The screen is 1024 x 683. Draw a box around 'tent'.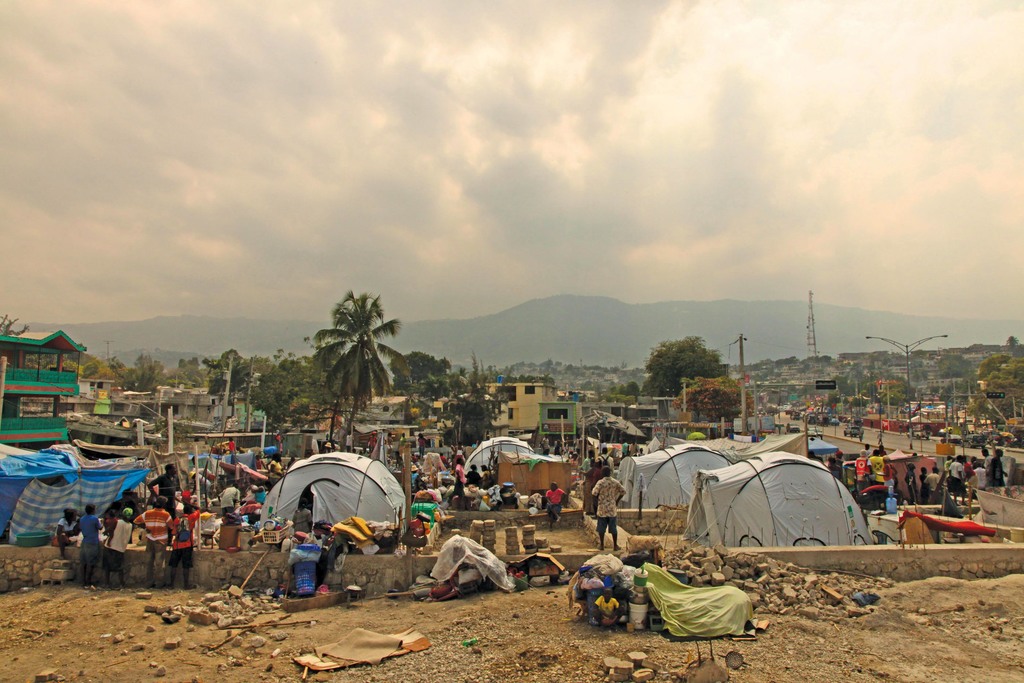
[1,427,154,536].
